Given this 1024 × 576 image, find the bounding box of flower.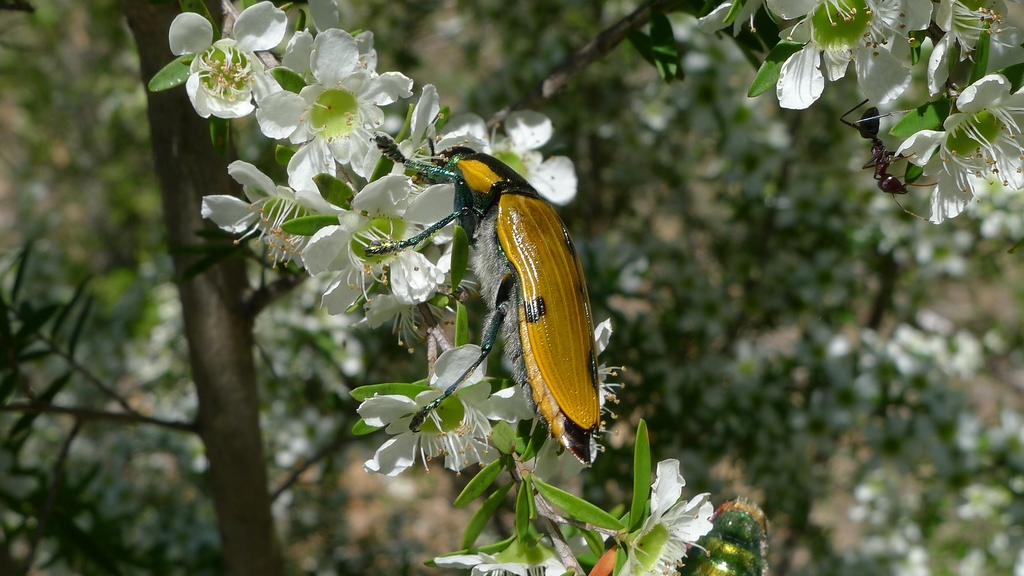
{"left": 161, "top": 3, "right": 284, "bottom": 124}.
